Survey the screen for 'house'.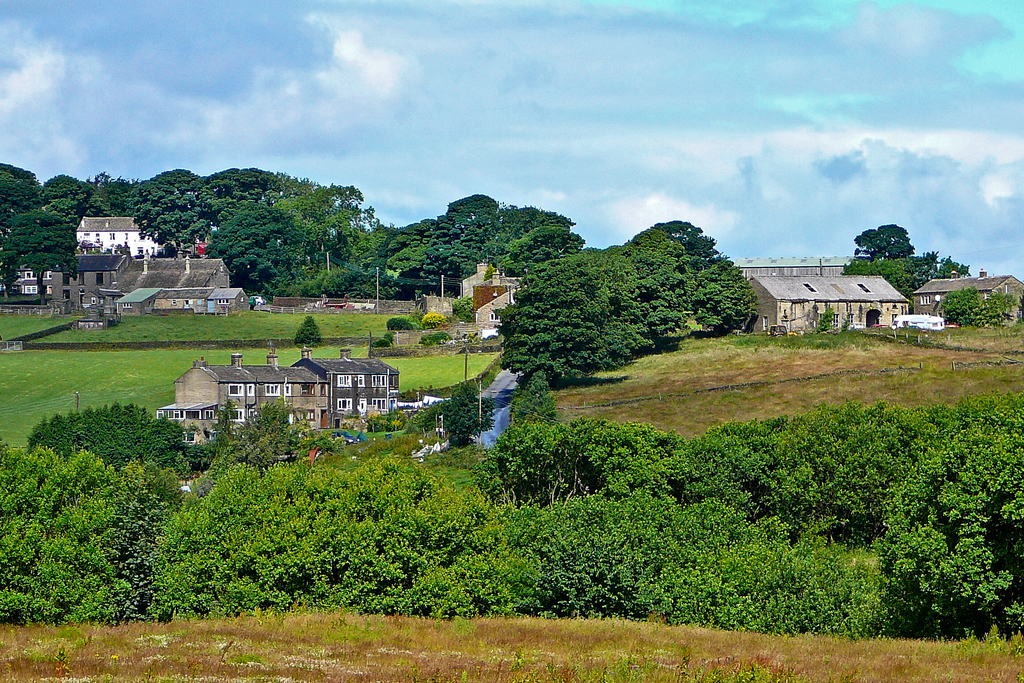
Survey found: [463,288,525,334].
